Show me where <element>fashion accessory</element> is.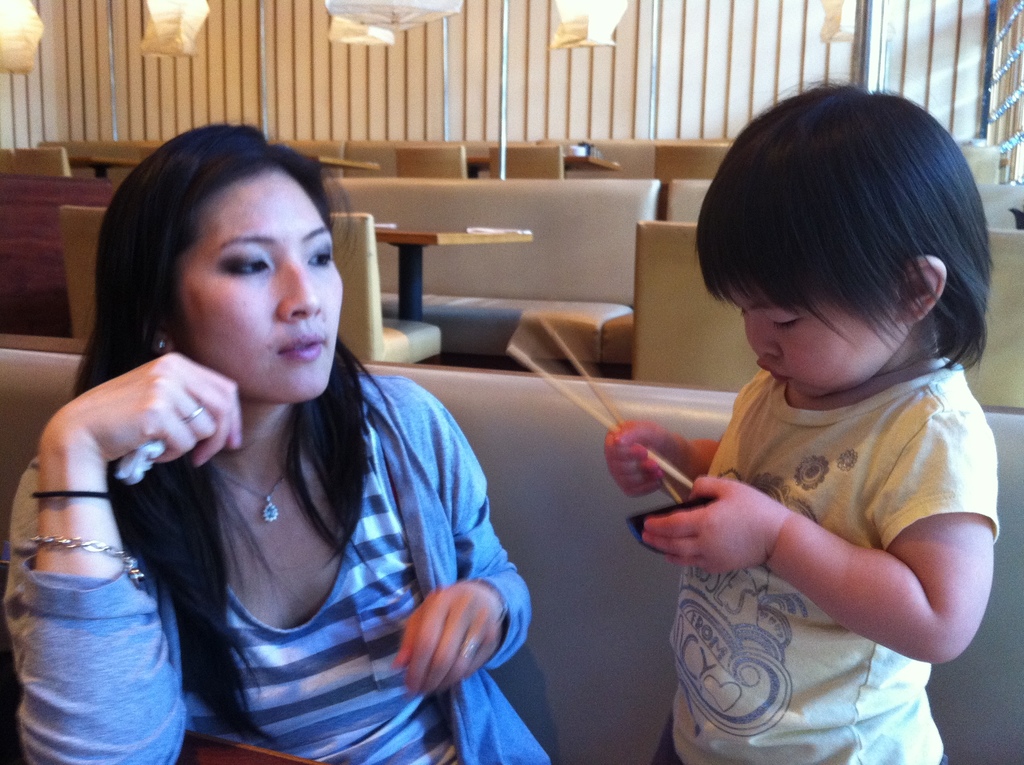
<element>fashion accessory</element> is at <region>213, 437, 293, 526</region>.
